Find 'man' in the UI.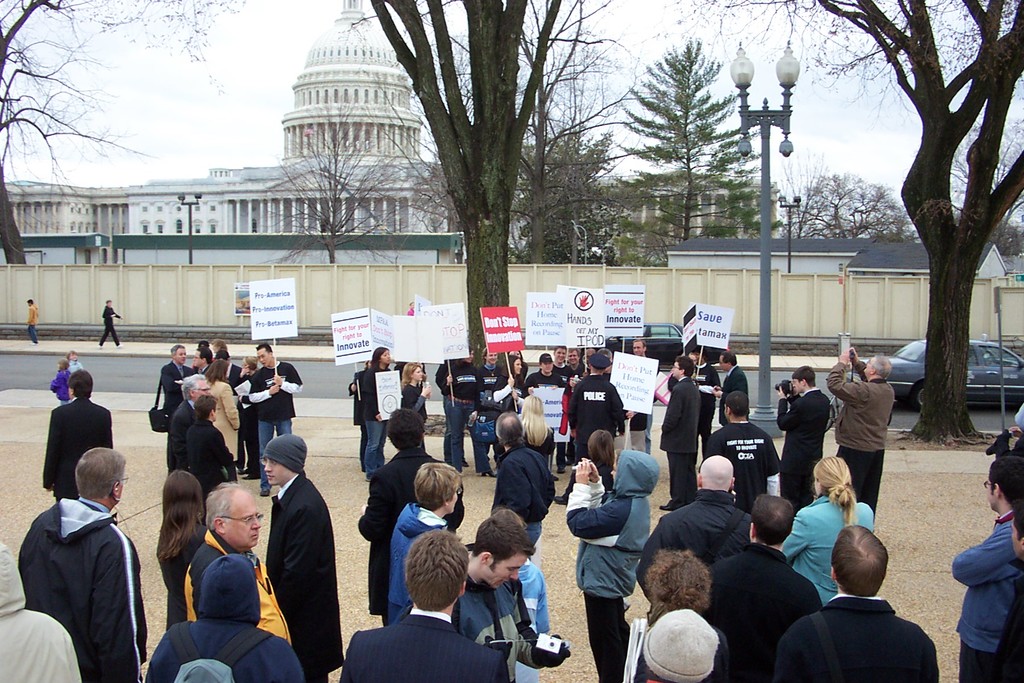
UI element at rect(752, 530, 939, 682).
